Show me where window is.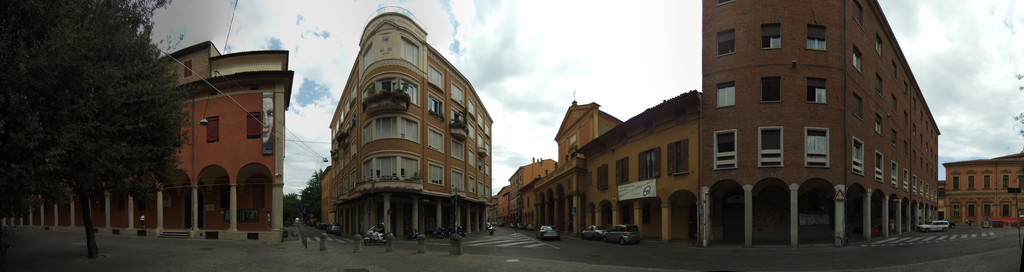
window is at (x1=361, y1=157, x2=417, y2=182).
